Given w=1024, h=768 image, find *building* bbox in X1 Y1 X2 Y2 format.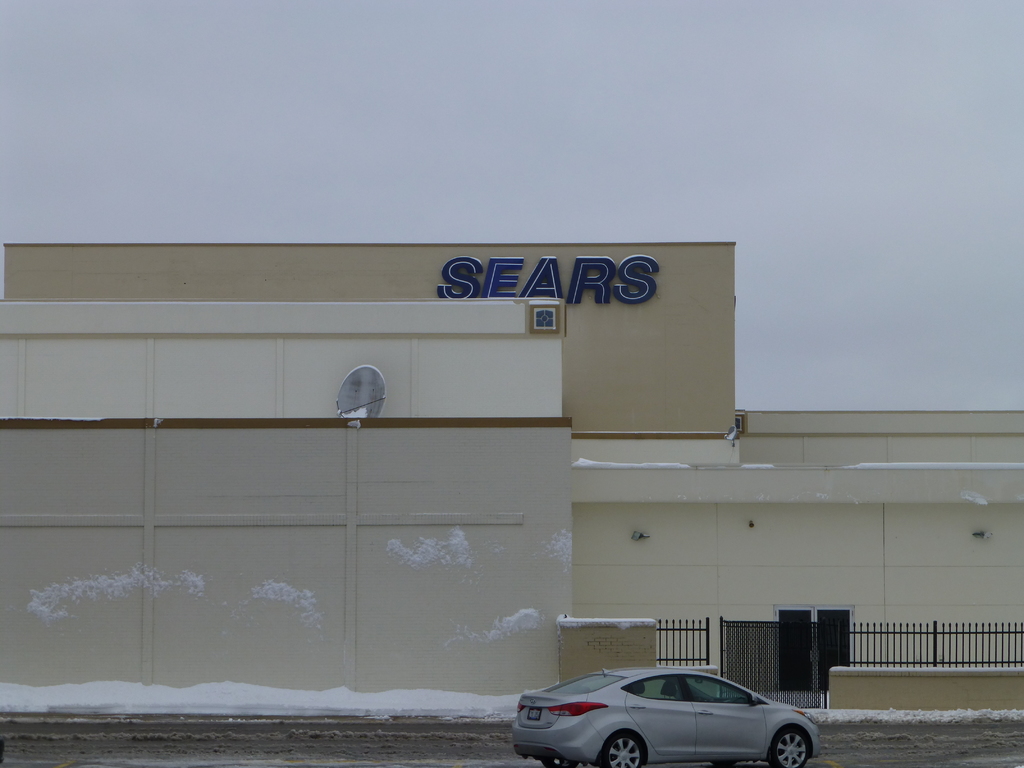
0 240 1023 715.
